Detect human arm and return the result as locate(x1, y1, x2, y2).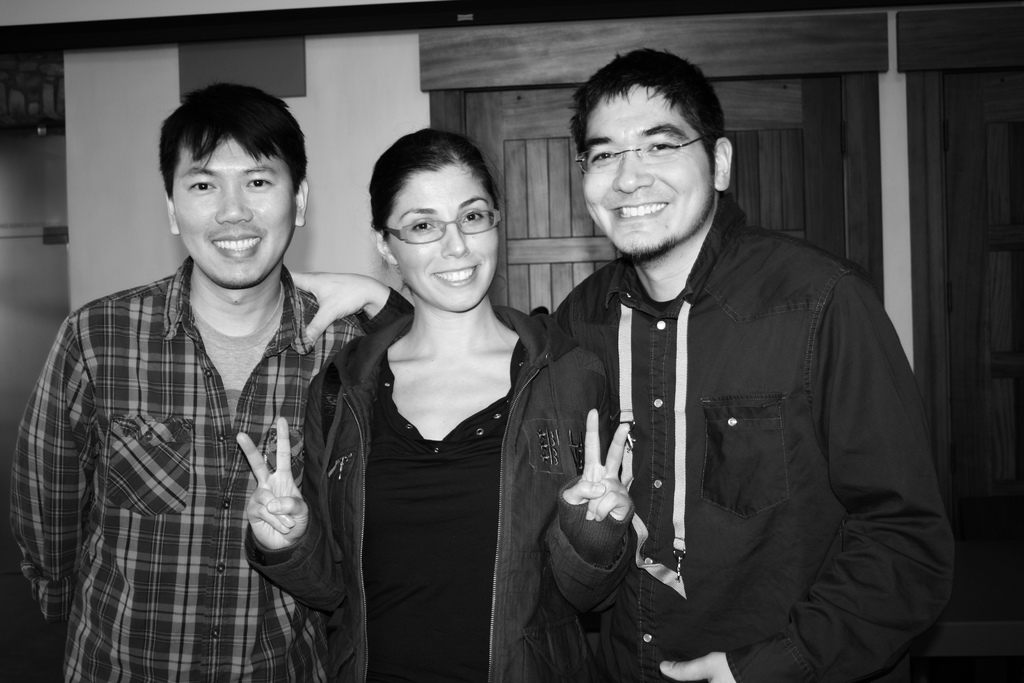
locate(539, 345, 635, 617).
